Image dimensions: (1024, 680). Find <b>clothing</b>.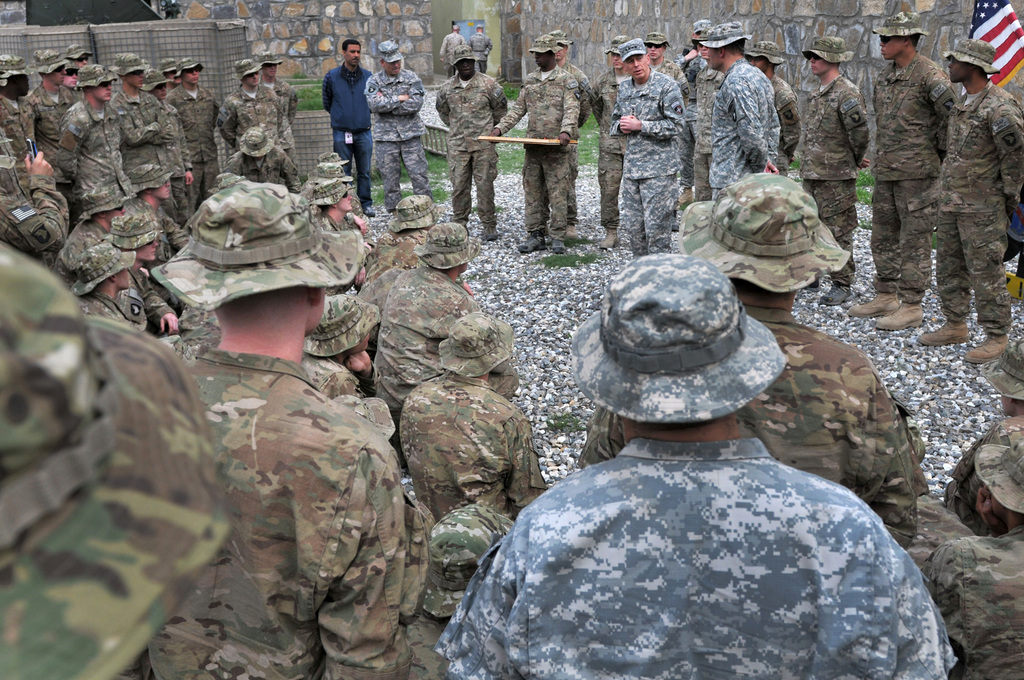
[160, 257, 424, 661].
